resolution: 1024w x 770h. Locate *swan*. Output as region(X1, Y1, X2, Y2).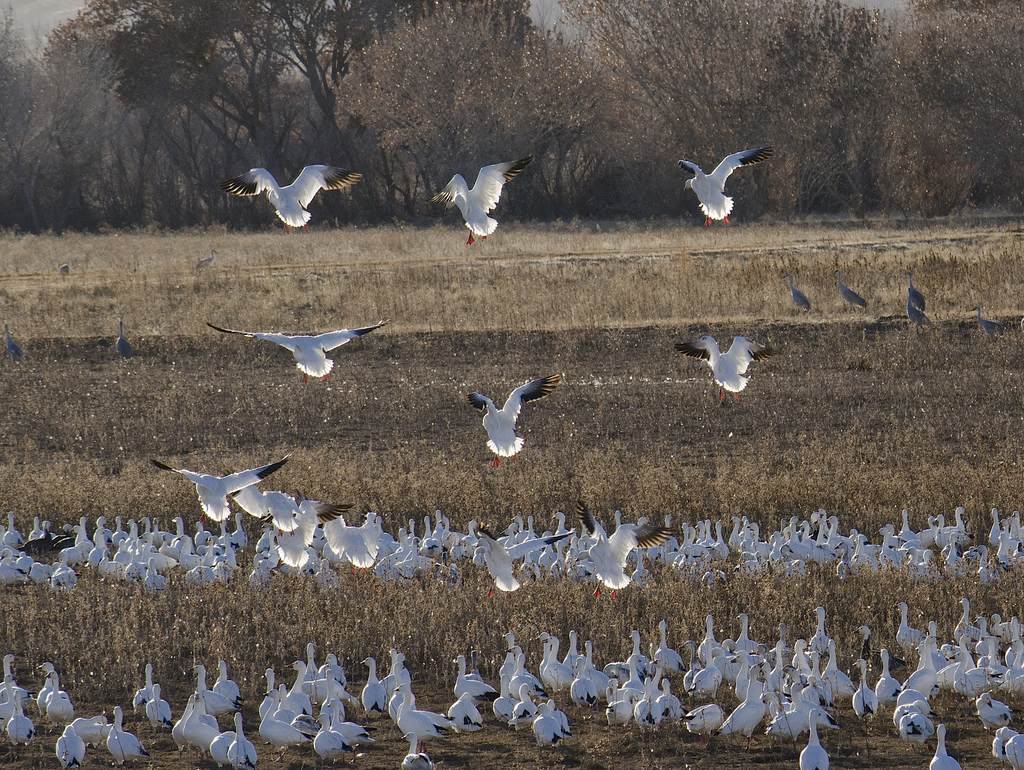
region(476, 530, 573, 602).
